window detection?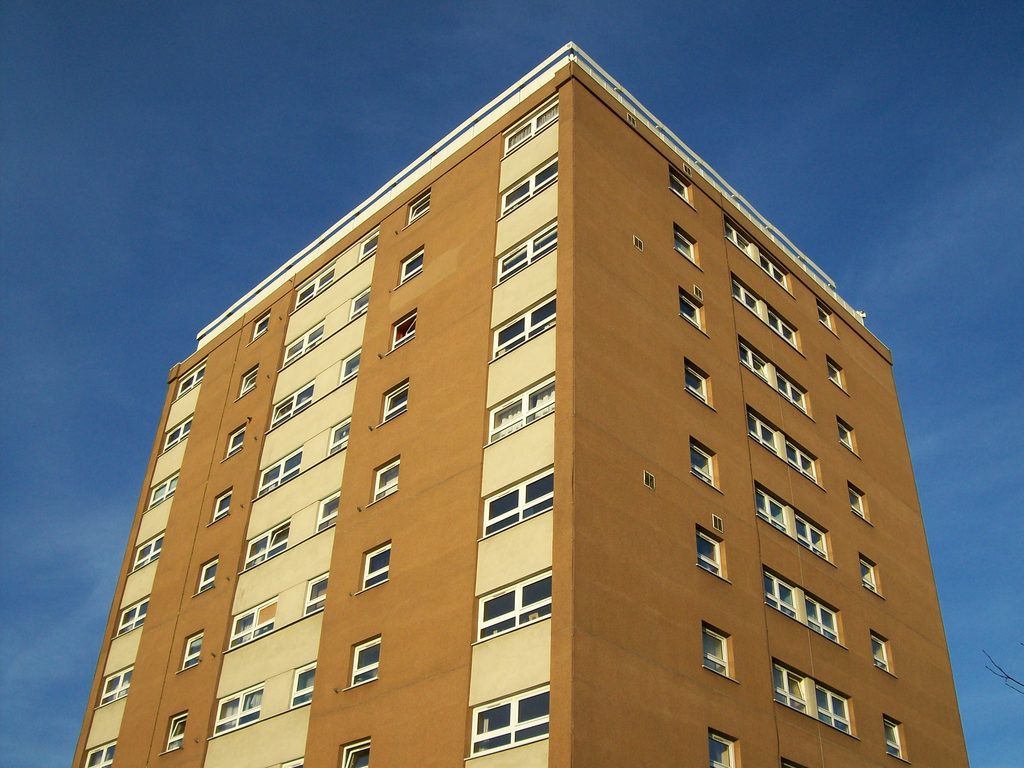
[x1=779, y1=754, x2=808, y2=767]
